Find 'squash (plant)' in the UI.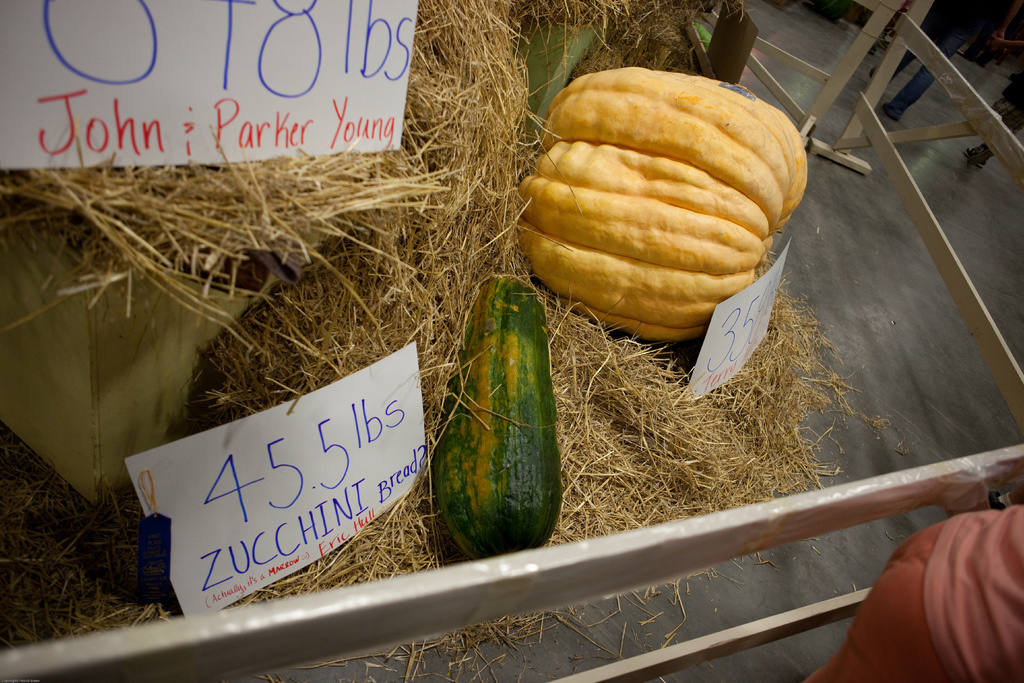
UI element at (x1=528, y1=58, x2=824, y2=337).
